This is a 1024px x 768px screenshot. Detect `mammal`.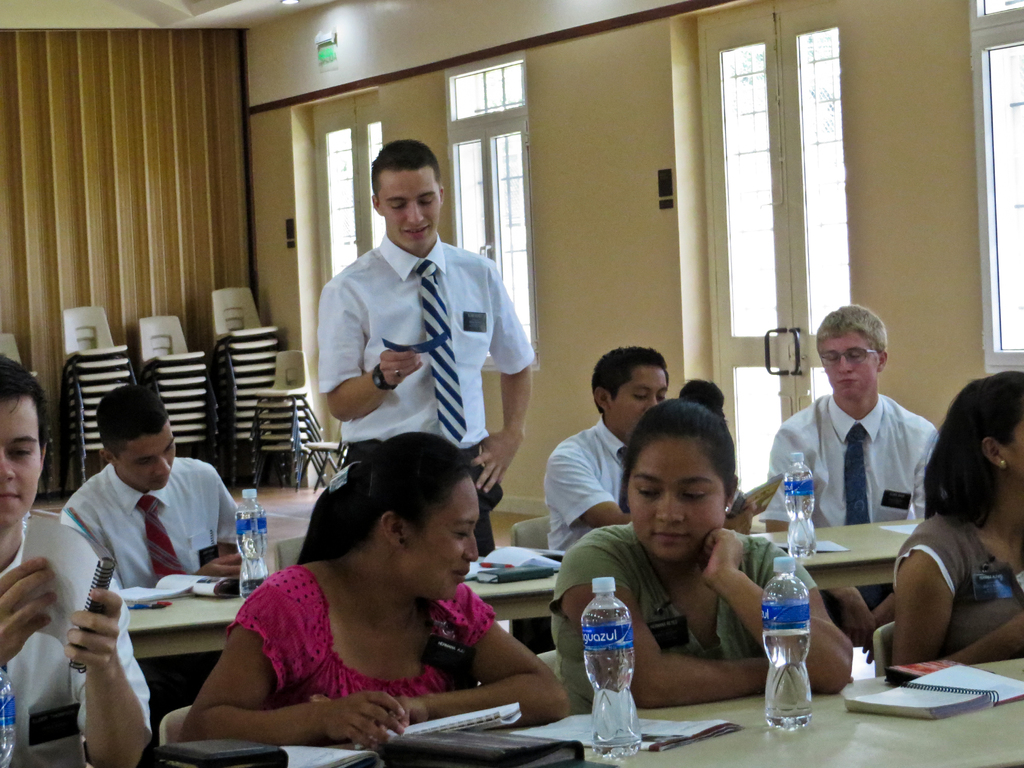
bbox=(883, 365, 1023, 681).
